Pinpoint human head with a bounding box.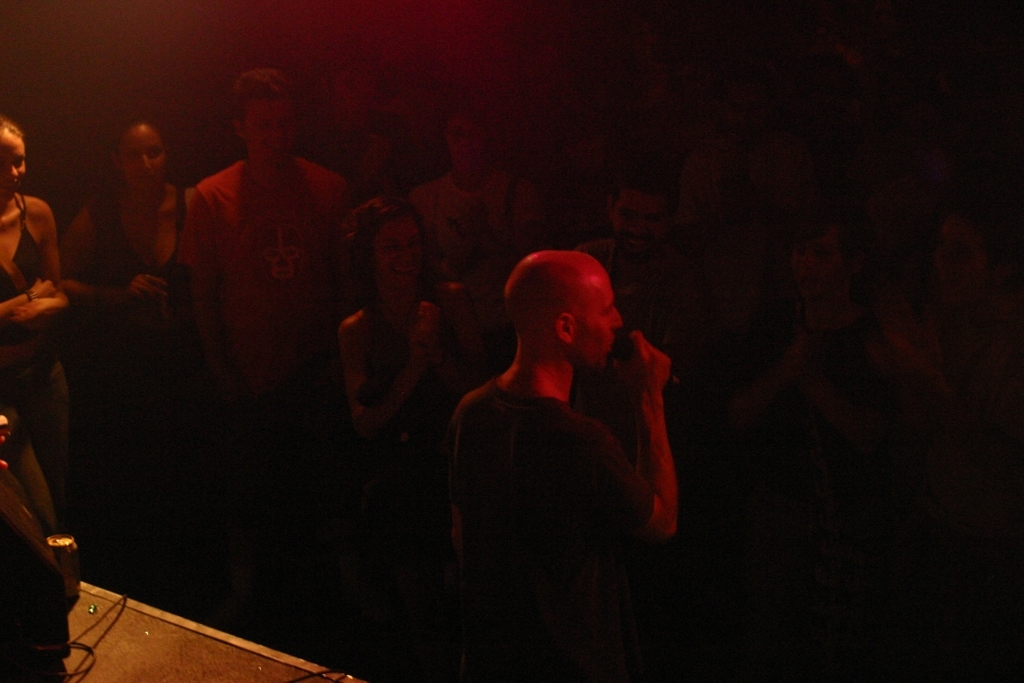
bbox(226, 69, 292, 170).
